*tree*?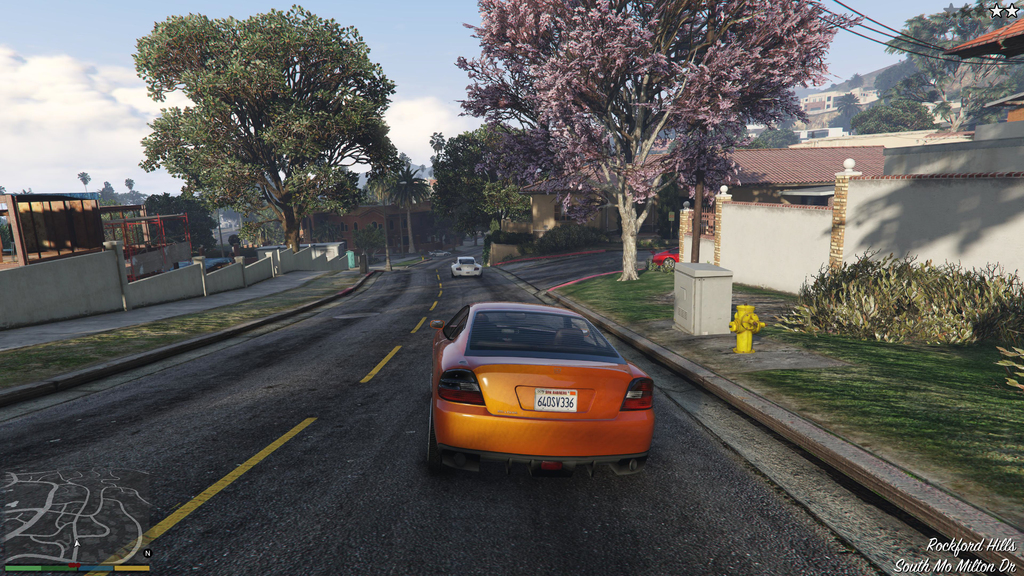
(481, 176, 532, 218)
